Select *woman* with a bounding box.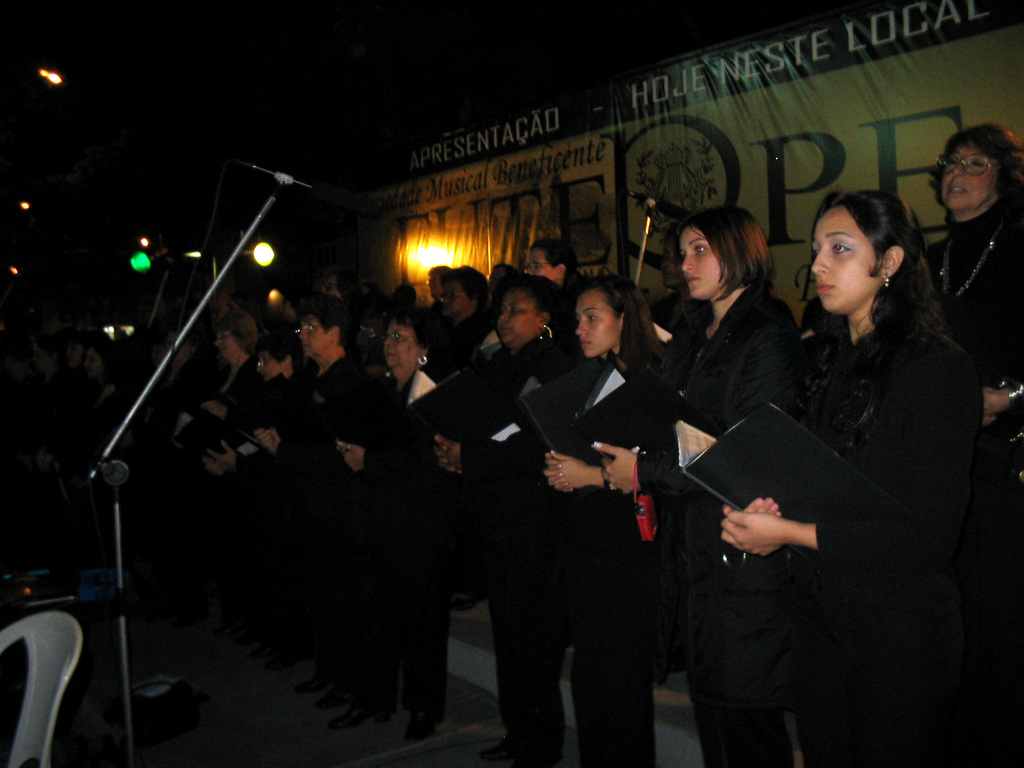
l=736, t=159, r=982, b=763.
